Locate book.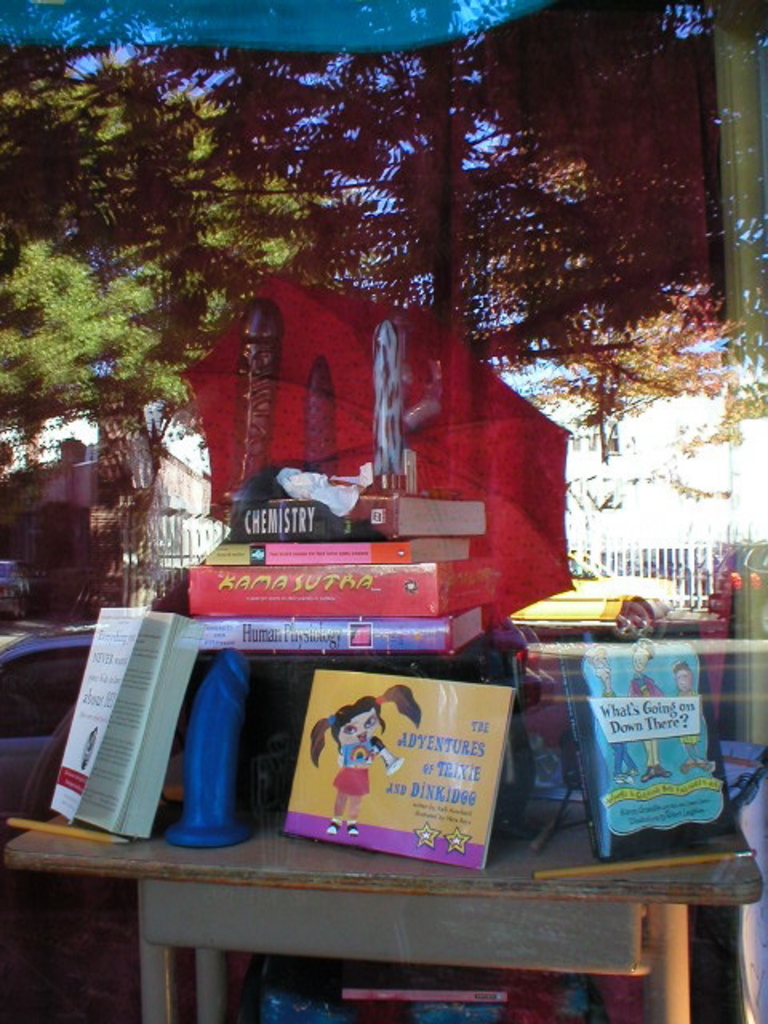
Bounding box: 557/637/739/869.
